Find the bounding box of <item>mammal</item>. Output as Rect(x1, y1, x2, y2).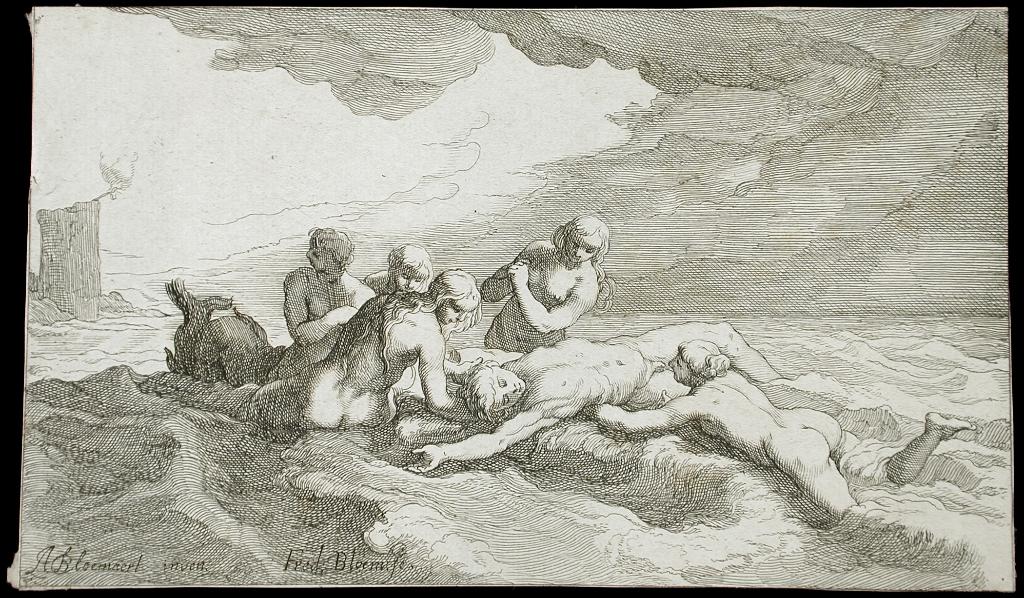
Rect(259, 232, 378, 376).
